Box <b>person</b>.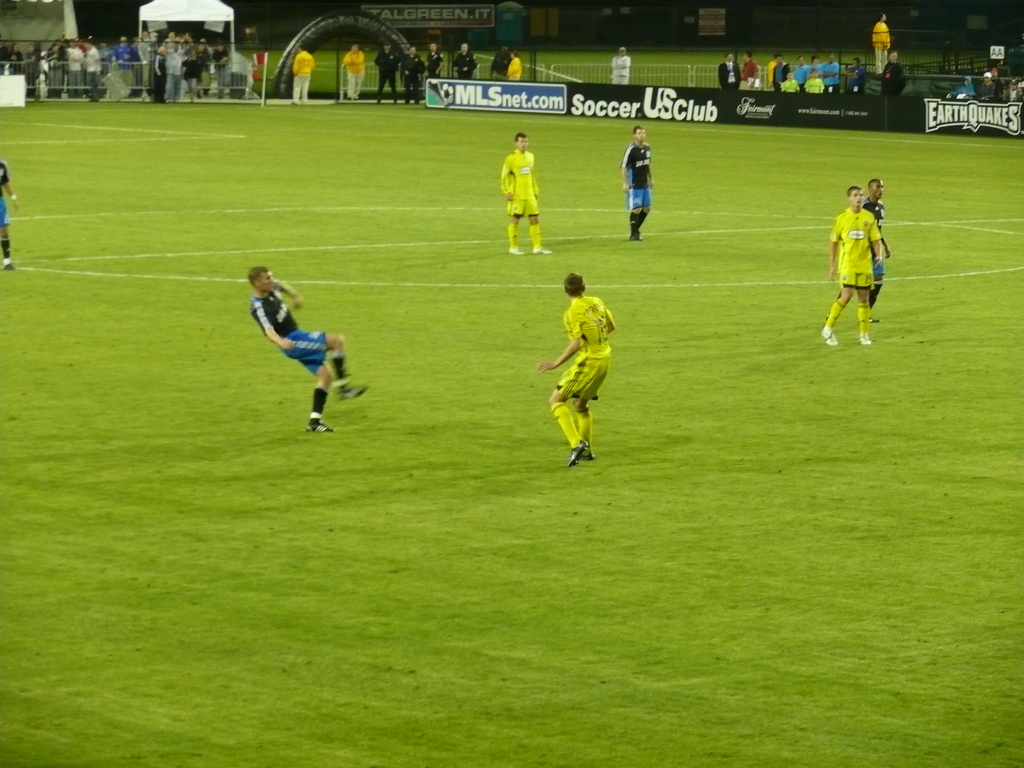
(x1=609, y1=45, x2=631, y2=83).
